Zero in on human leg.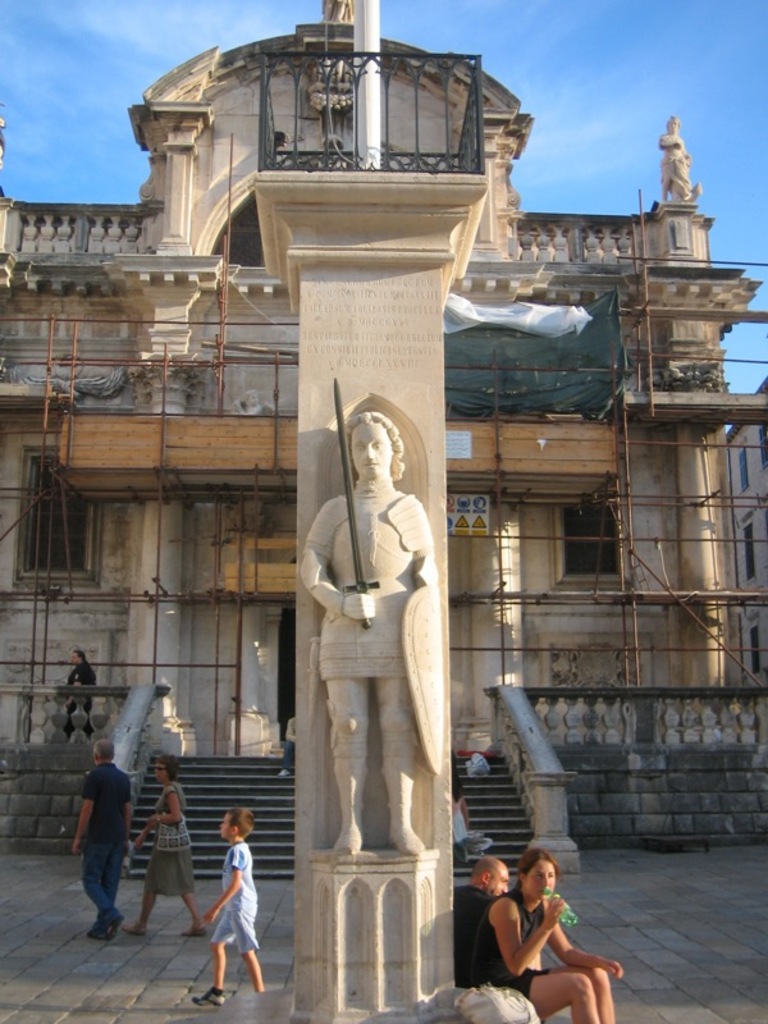
Zeroed in: 508, 963, 598, 1023.
